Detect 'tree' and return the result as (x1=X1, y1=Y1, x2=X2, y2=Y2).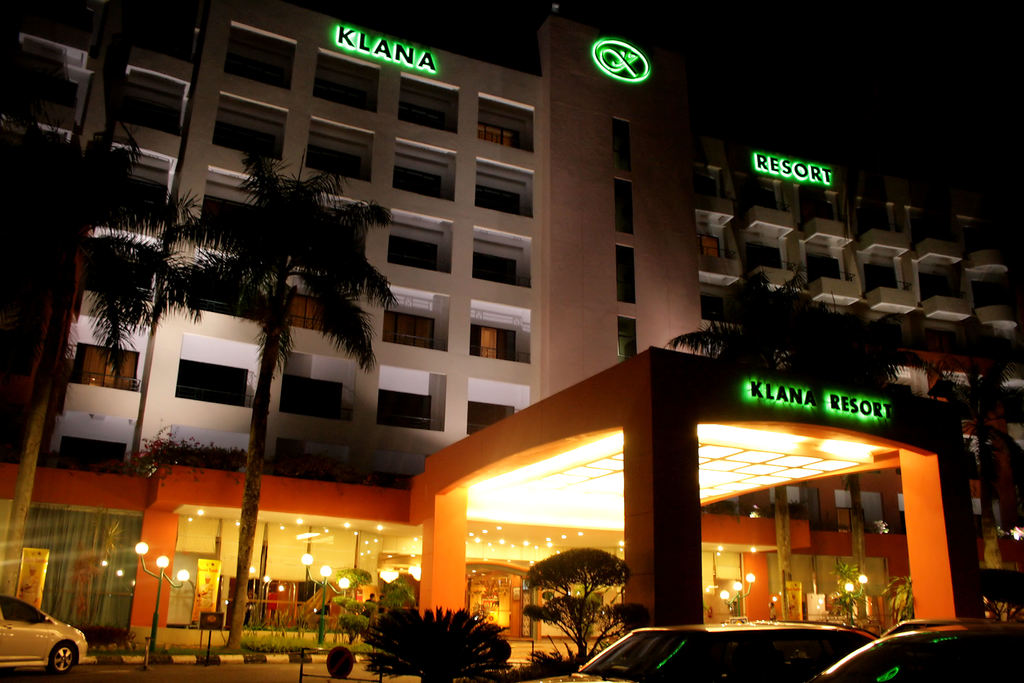
(x1=200, y1=136, x2=404, y2=647).
